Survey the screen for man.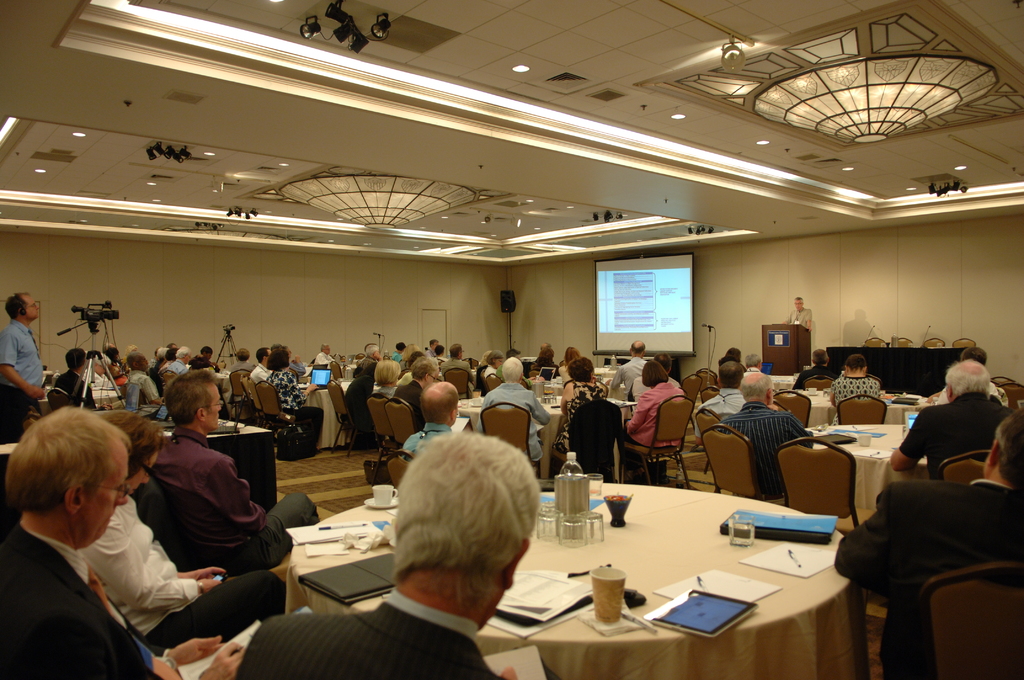
Survey found: box=[52, 347, 97, 407].
